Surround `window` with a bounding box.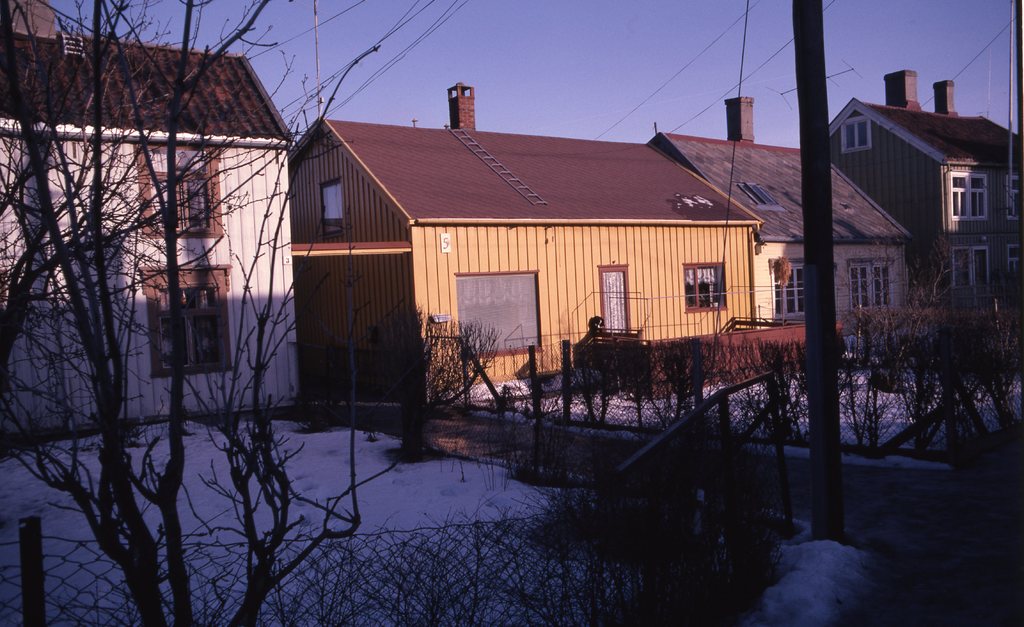
x1=1006, y1=171, x2=1023, y2=213.
